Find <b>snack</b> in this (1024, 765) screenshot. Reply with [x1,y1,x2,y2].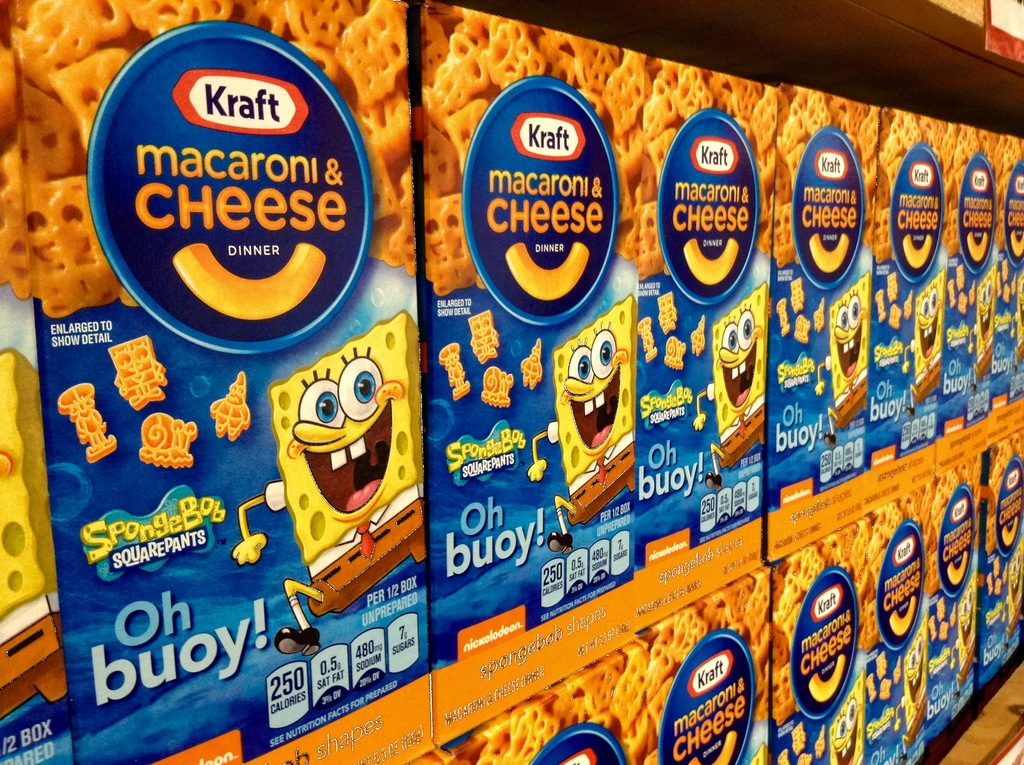
[442,342,474,402].
